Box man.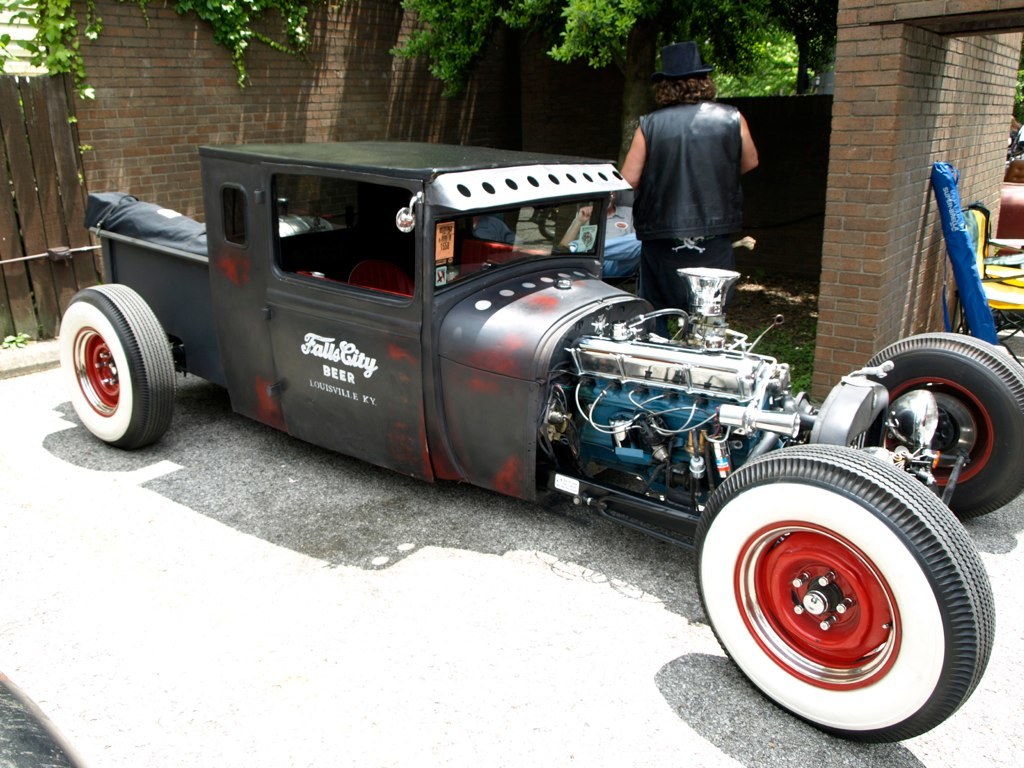
(left=612, top=88, right=792, bottom=272).
